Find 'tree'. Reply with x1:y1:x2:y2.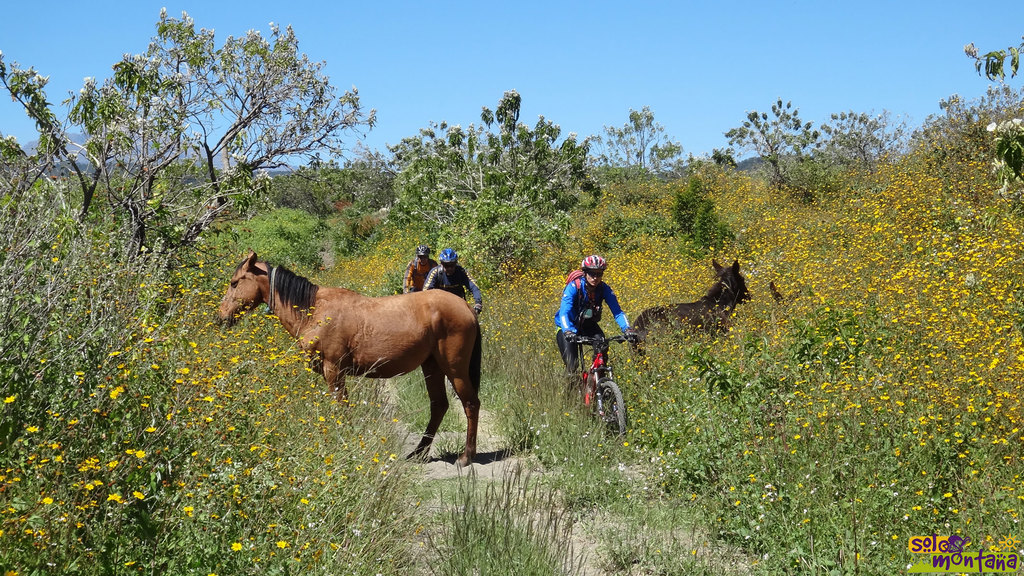
138:5:376:223.
